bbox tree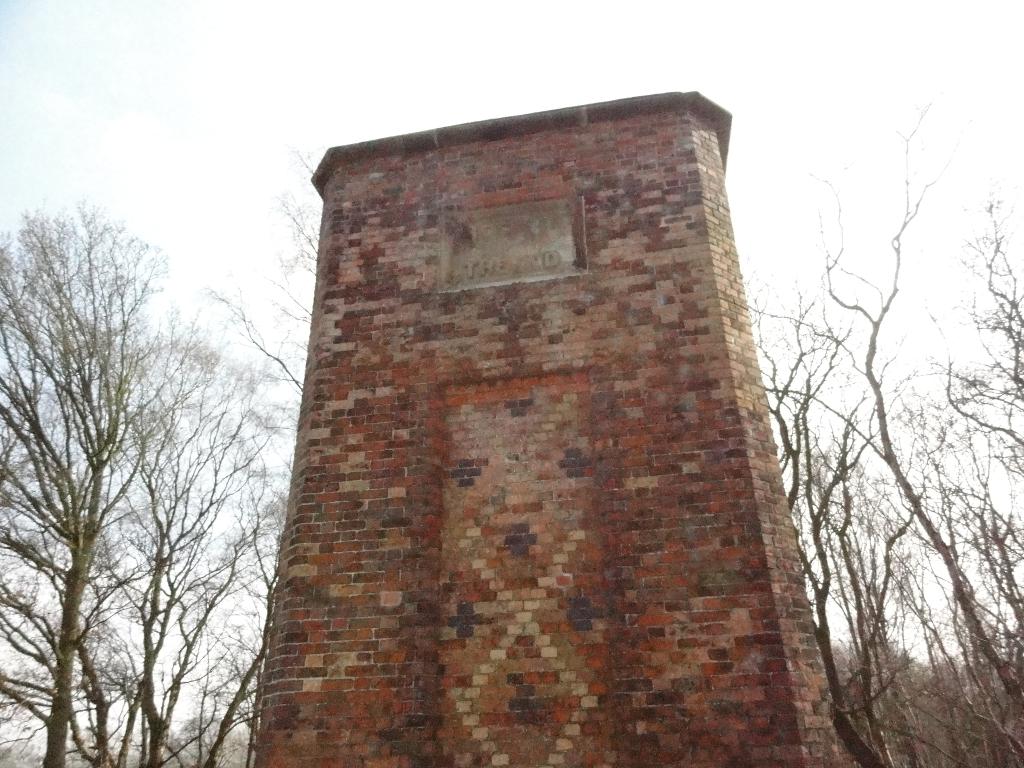
<box>19,154,230,767</box>
